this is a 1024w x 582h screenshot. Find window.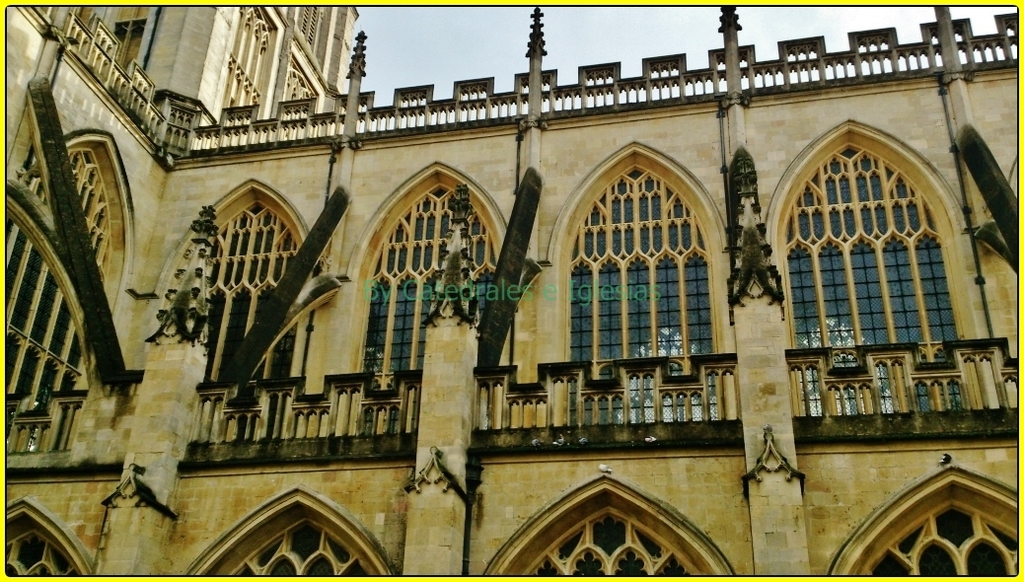
Bounding box: locate(0, 513, 85, 581).
